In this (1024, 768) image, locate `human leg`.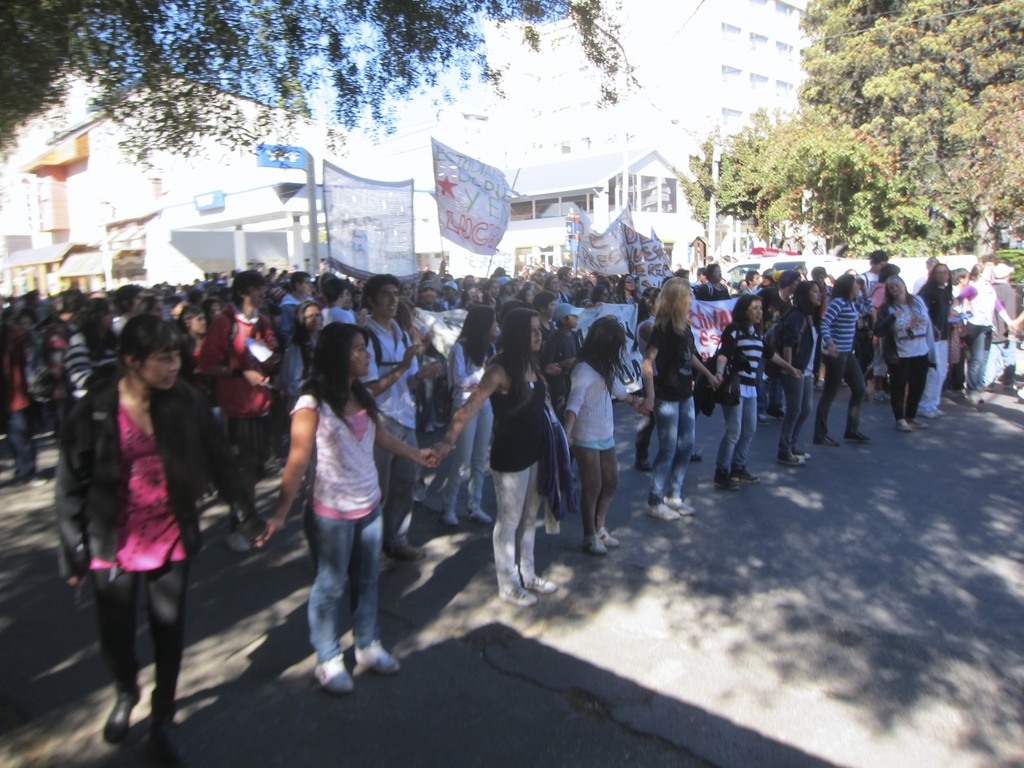
Bounding box: (x1=490, y1=442, x2=559, y2=605).
